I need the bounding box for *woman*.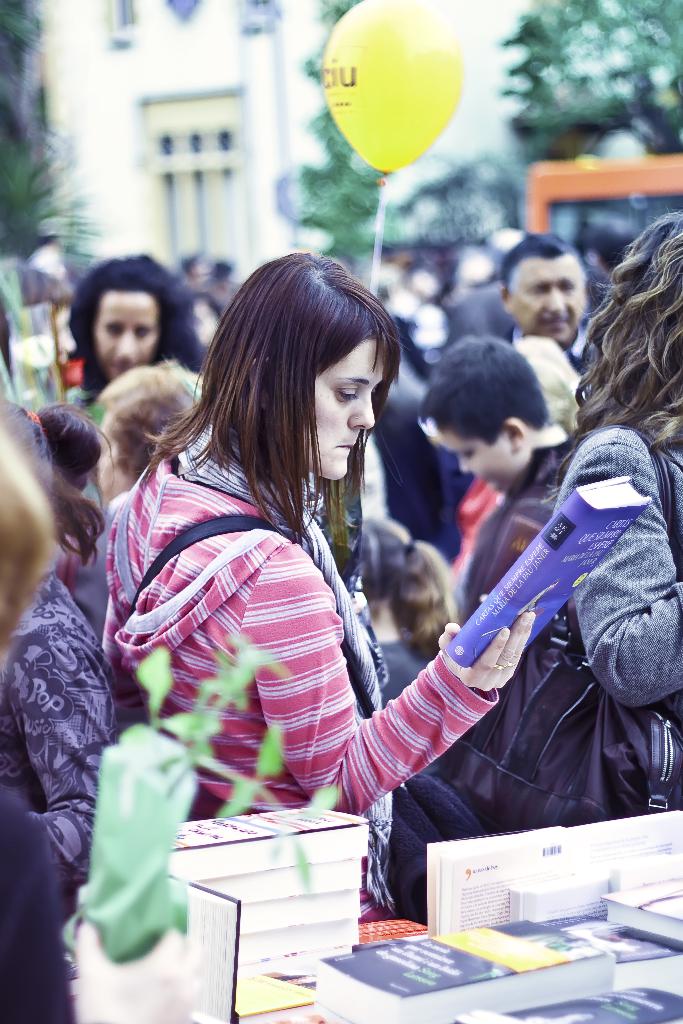
Here it is: box=[551, 209, 682, 817].
